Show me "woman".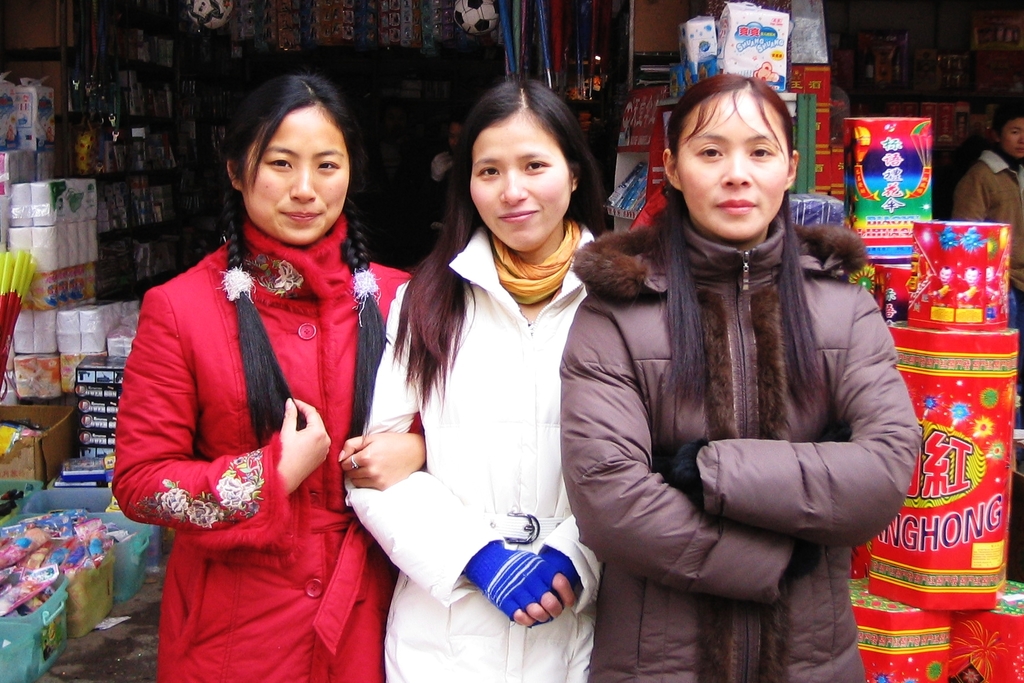
"woman" is here: region(107, 44, 395, 680).
